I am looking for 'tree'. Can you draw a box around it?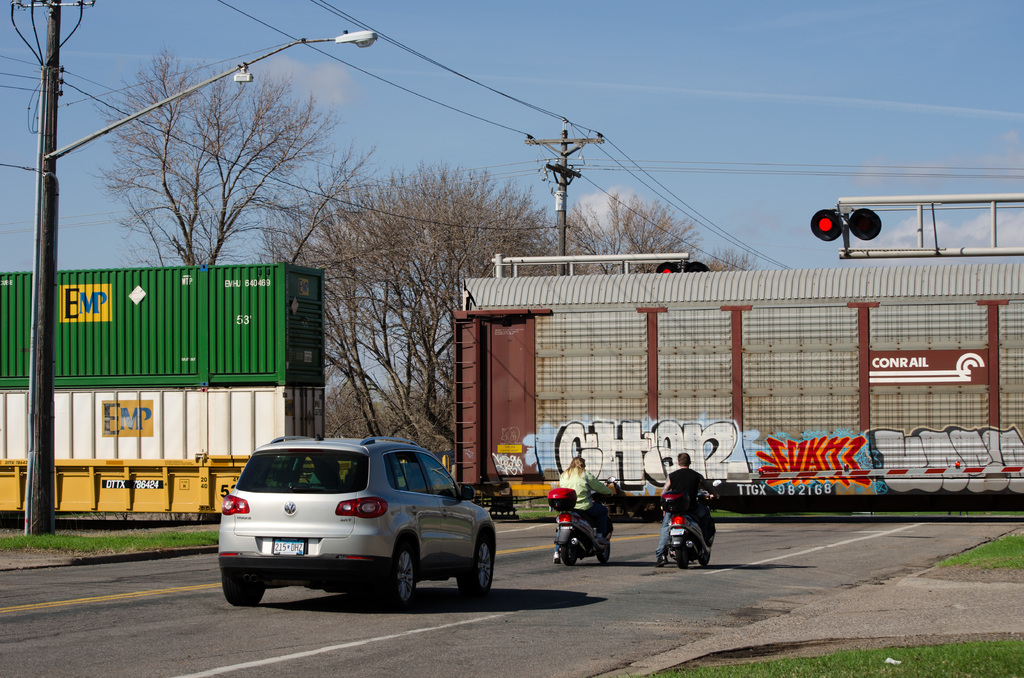
Sure, the bounding box is locate(260, 177, 397, 436).
